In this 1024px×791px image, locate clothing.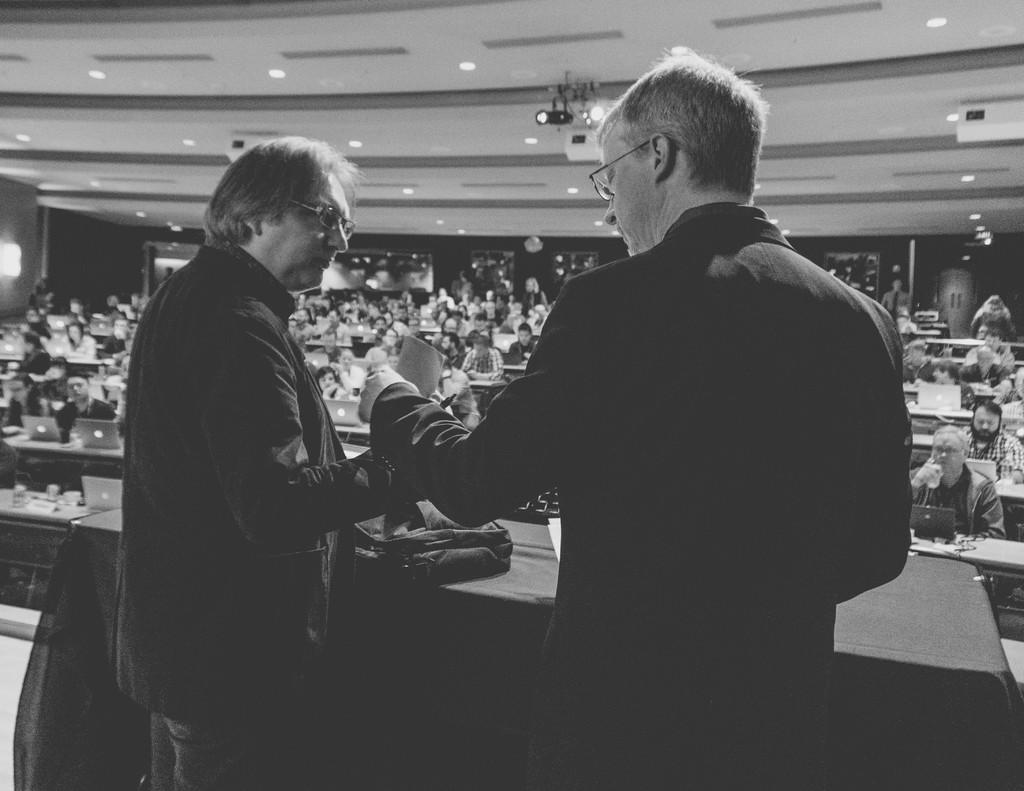
Bounding box: rect(63, 397, 118, 419).
